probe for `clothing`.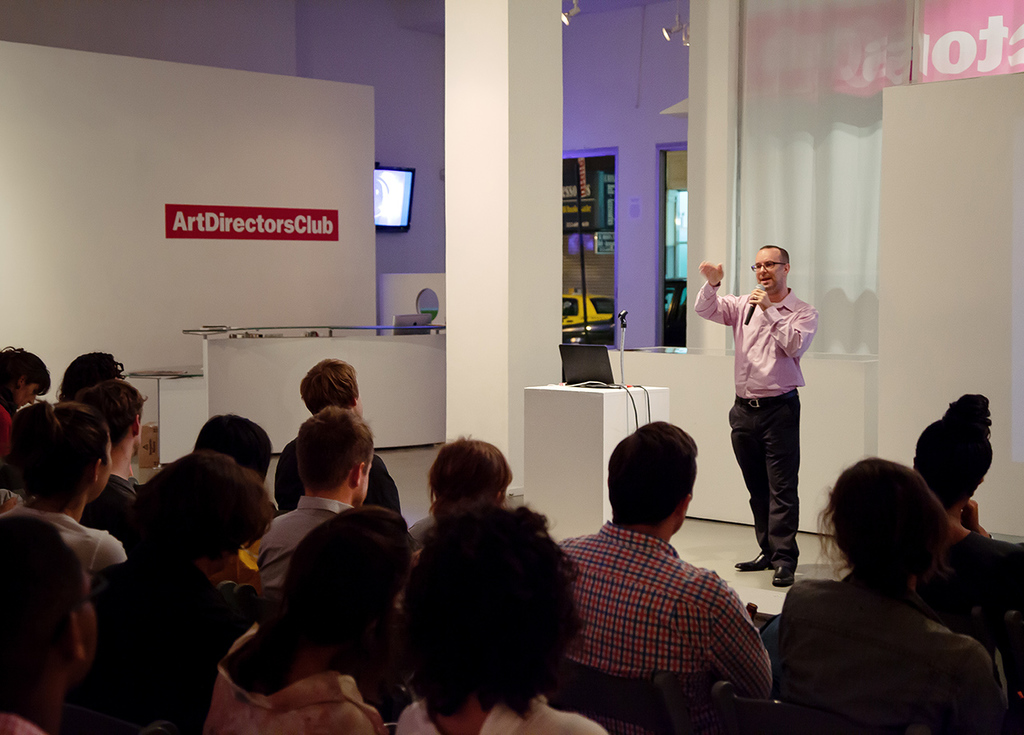
Probe result: (546, 525, 779, 701).
